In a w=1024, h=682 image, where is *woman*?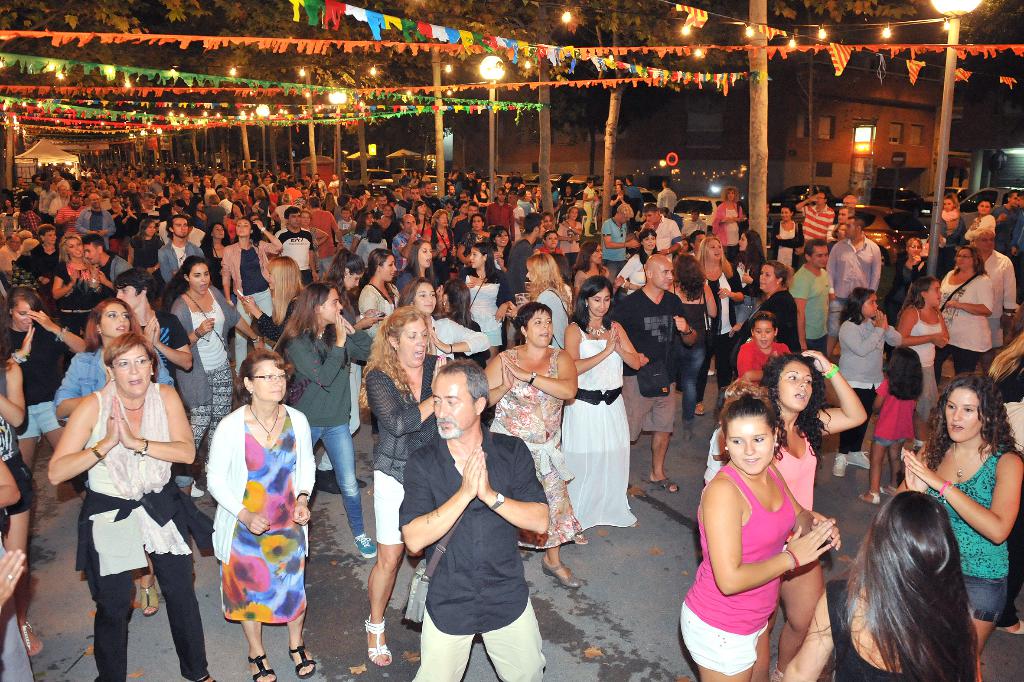
l=734, t=345, r=872, b=681.
